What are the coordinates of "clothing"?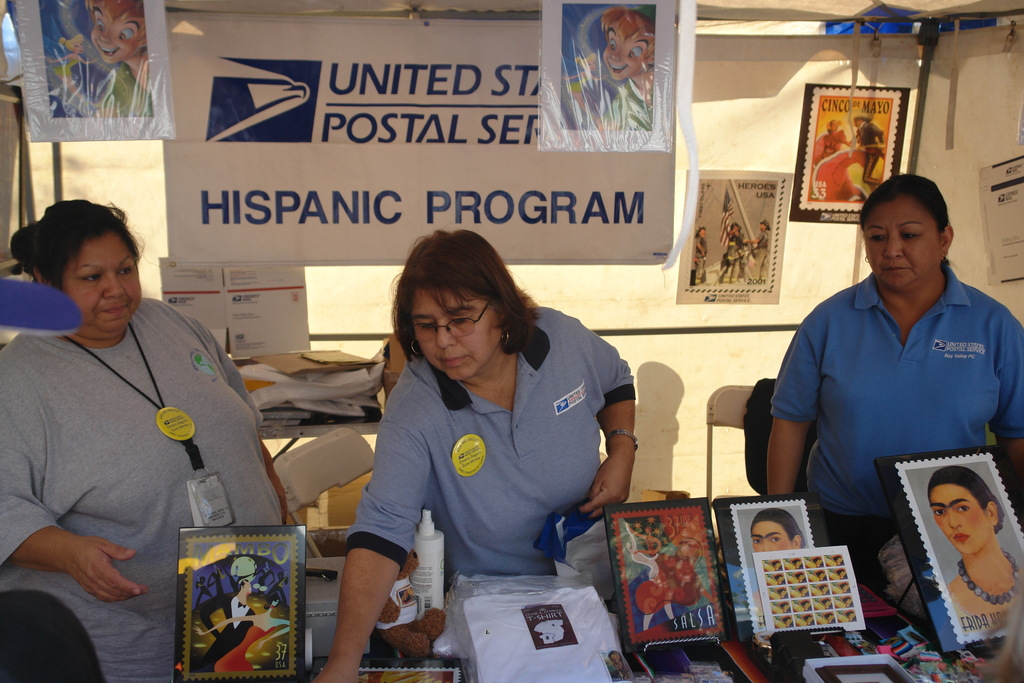
[17, 237, 271, 644].
